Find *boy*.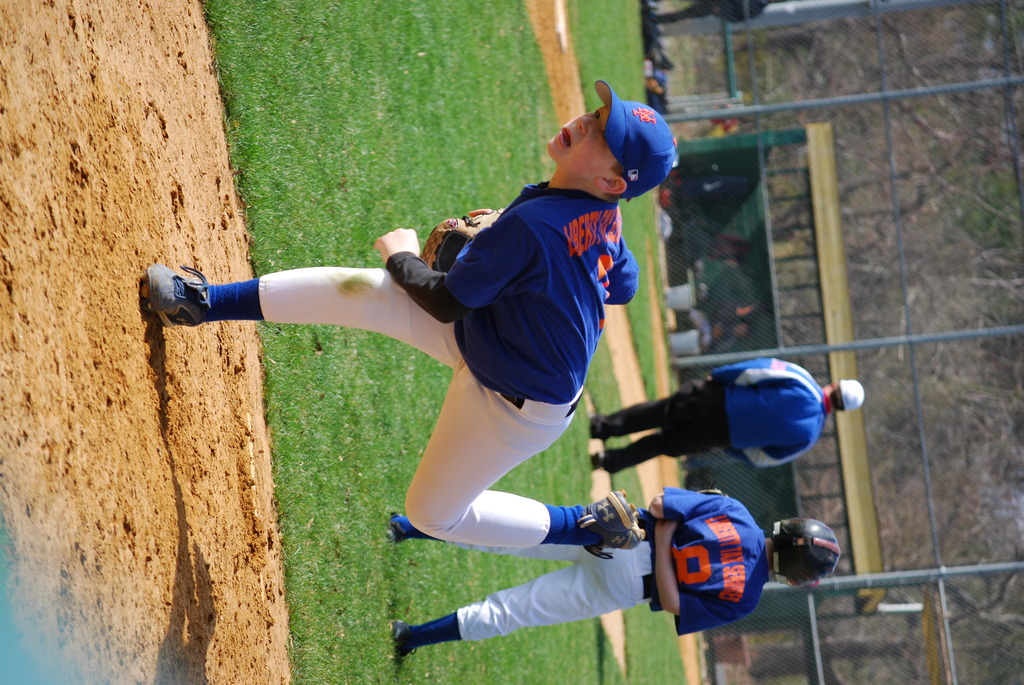
(145, 89, 738, 650).
